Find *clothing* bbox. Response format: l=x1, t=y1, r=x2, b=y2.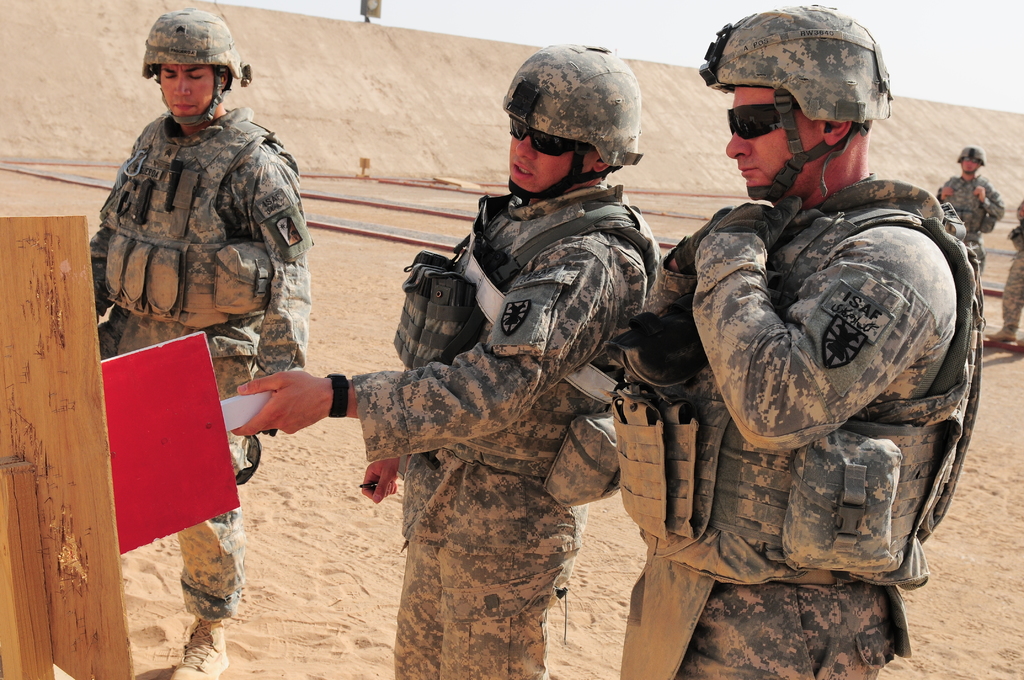
l=343, t=174, r=627, b=677.
